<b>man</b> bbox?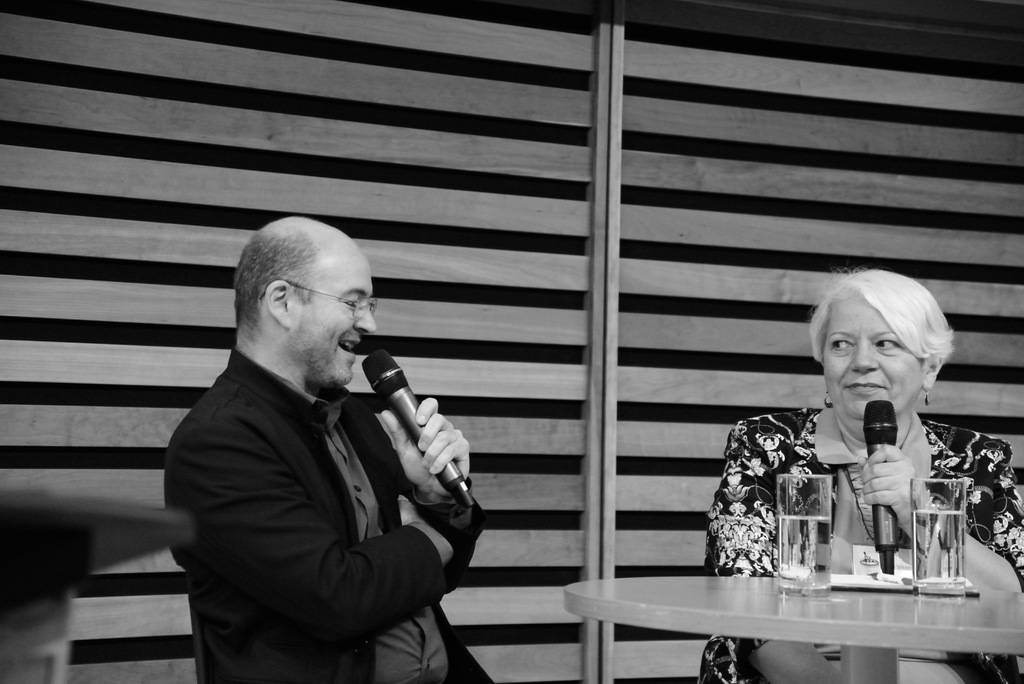
detection(159, 206, 499, 676)
